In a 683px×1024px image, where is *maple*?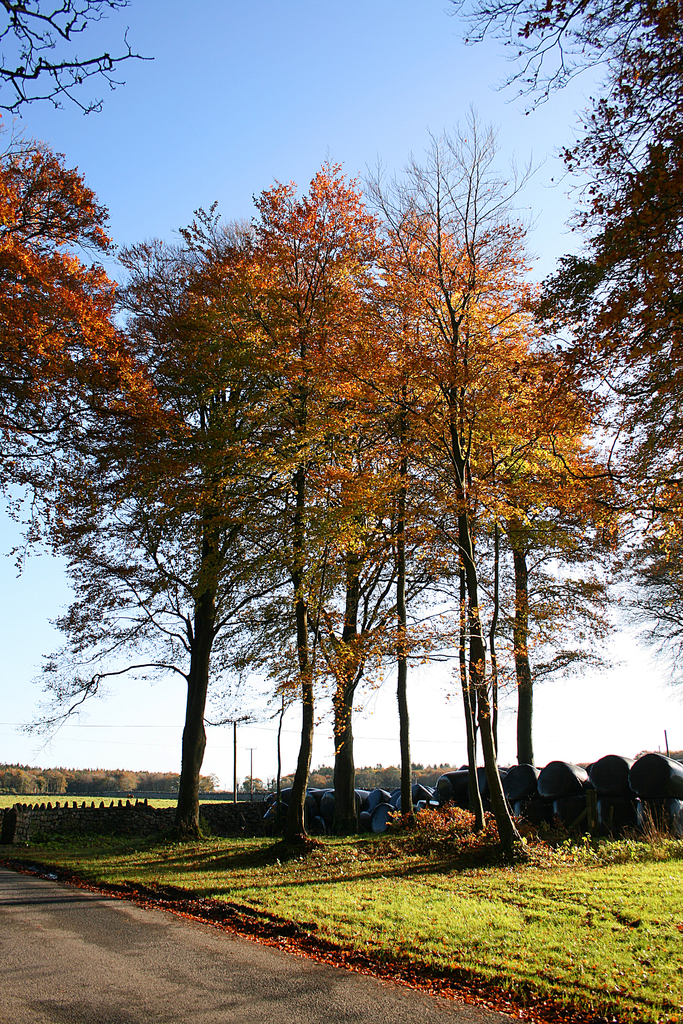
[235,170,434,840].
